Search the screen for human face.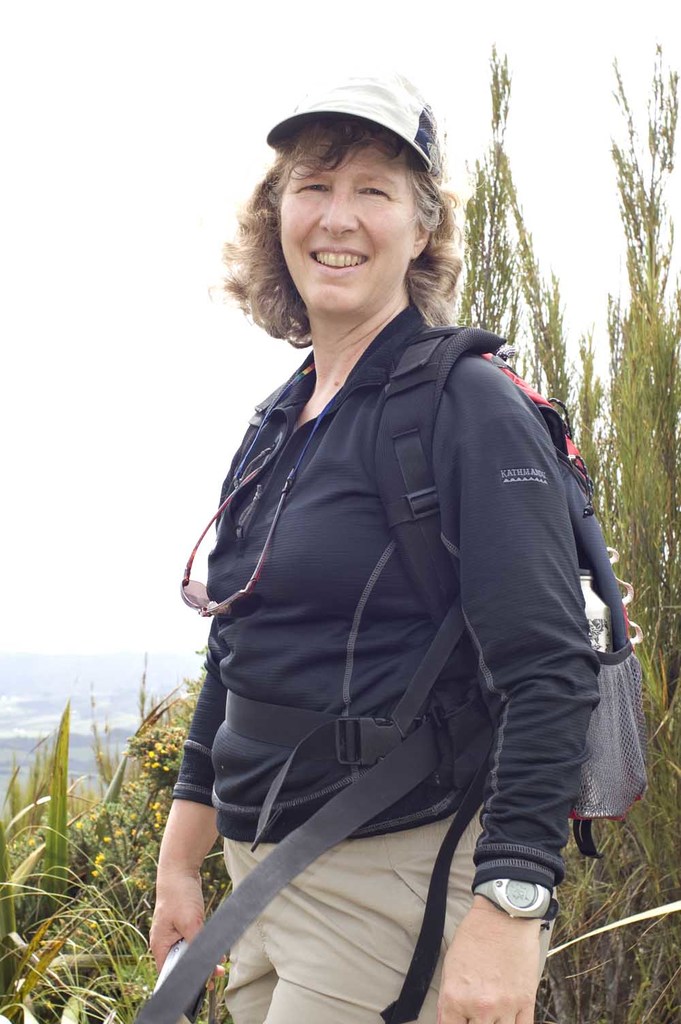
Found at <bbox>265, 125, 441, 309</bbox>.
